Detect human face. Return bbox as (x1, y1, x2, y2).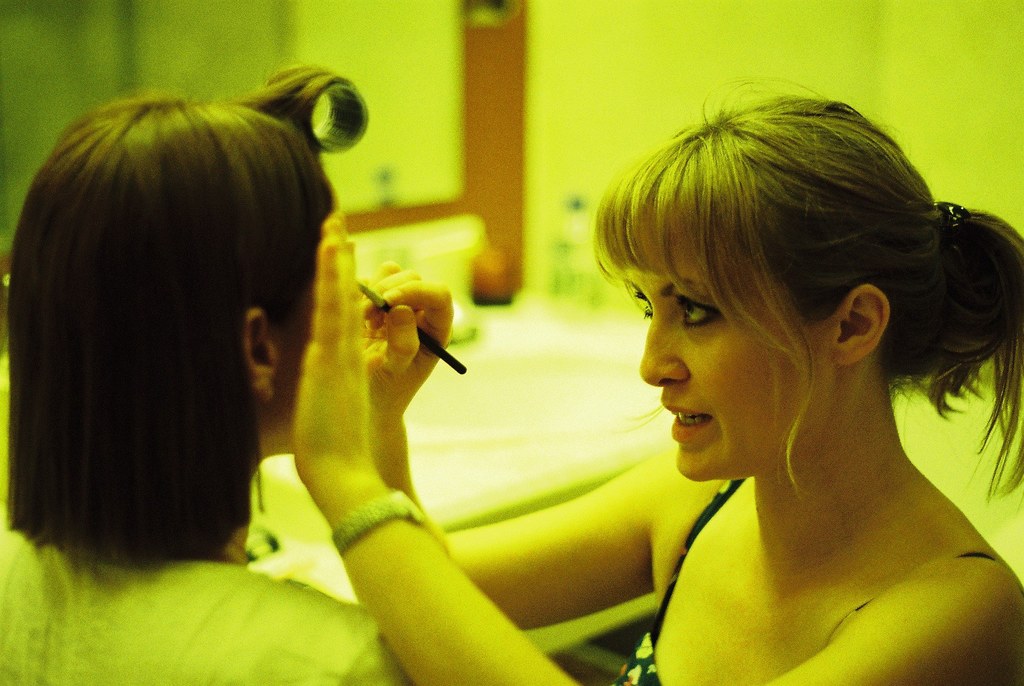
(625, 197, 829, 481).
